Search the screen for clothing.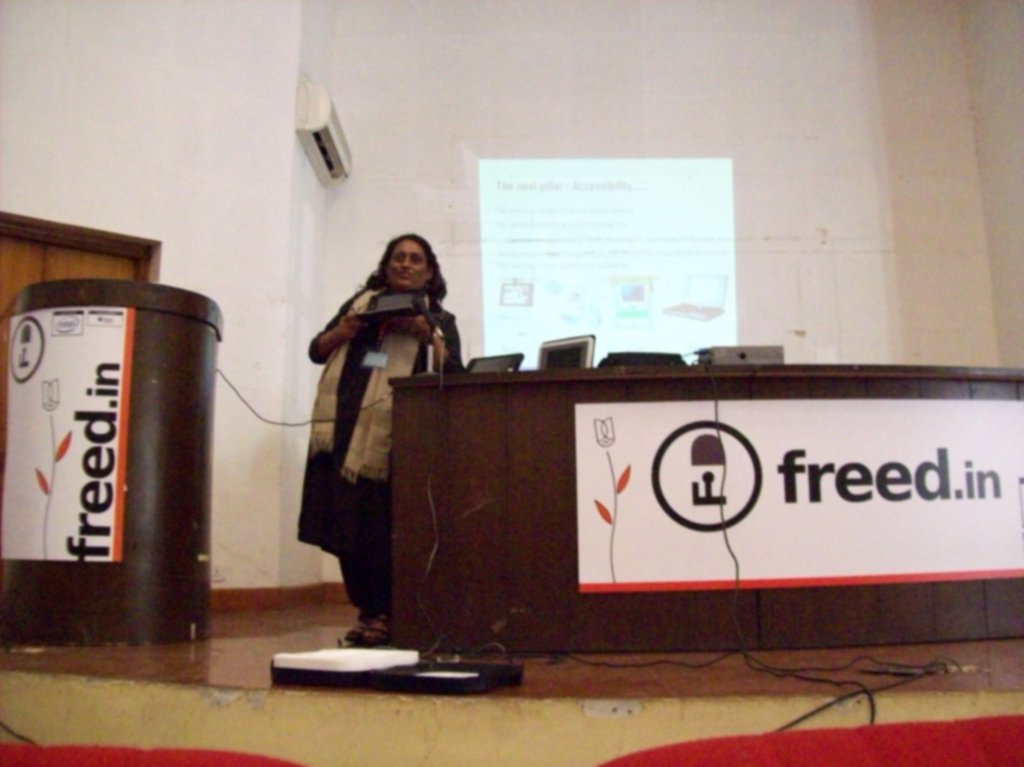
Found at <bbox>275, 277, 474, 623</bbox>.
